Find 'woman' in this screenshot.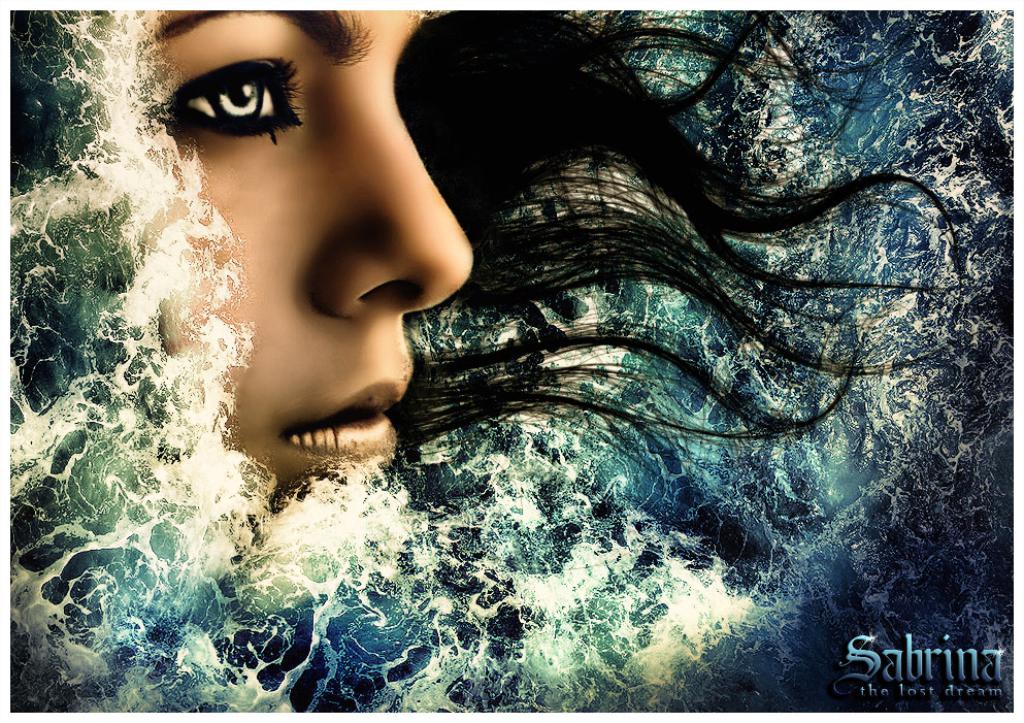
The bounding box for 'woman' is box=[128, 9, 955, 549].
